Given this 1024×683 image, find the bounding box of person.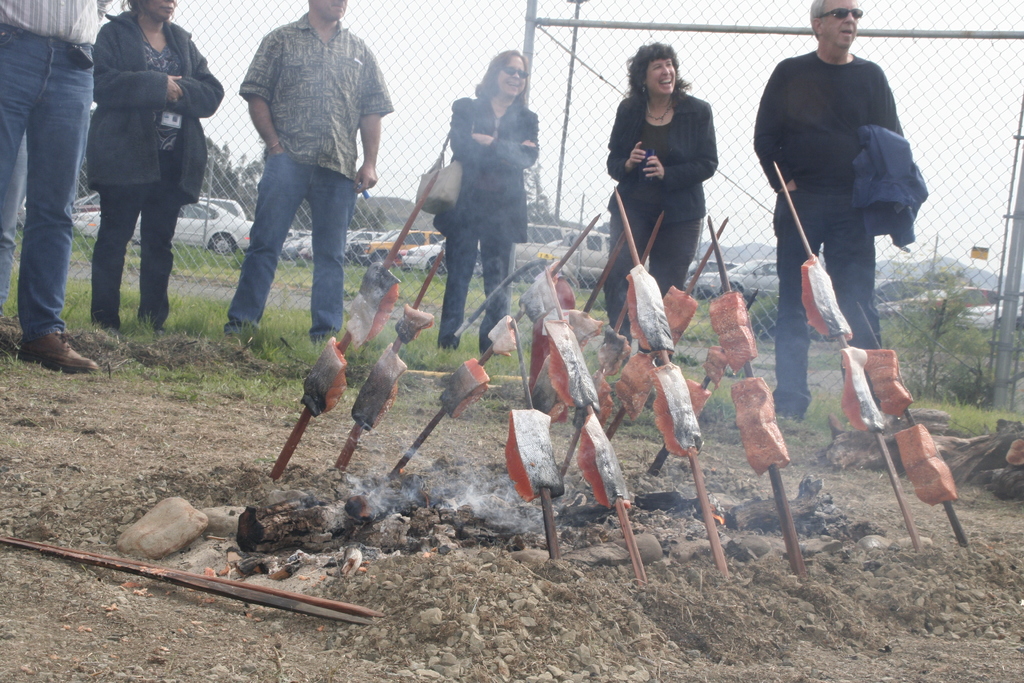
bbox=[753, 0, 903, 420].
